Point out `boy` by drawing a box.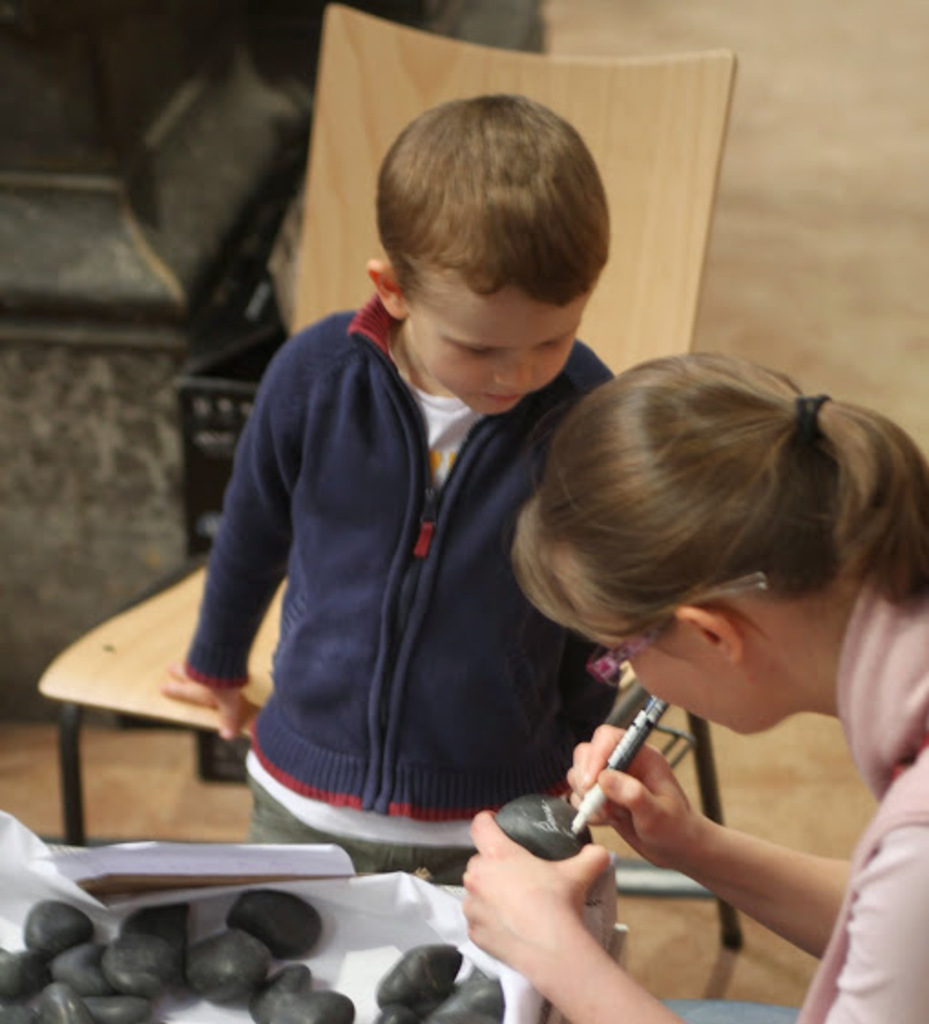
bbox=(172, 106, 672, 920).
